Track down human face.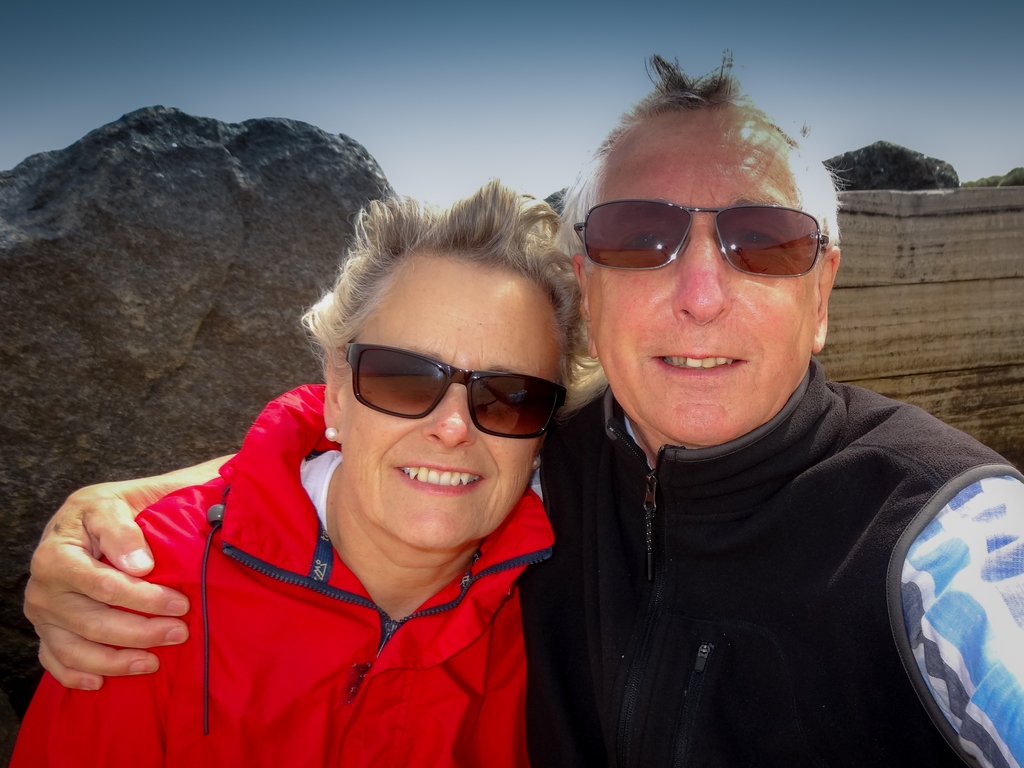
Tracked to <box>575,111,832,434</box>.
